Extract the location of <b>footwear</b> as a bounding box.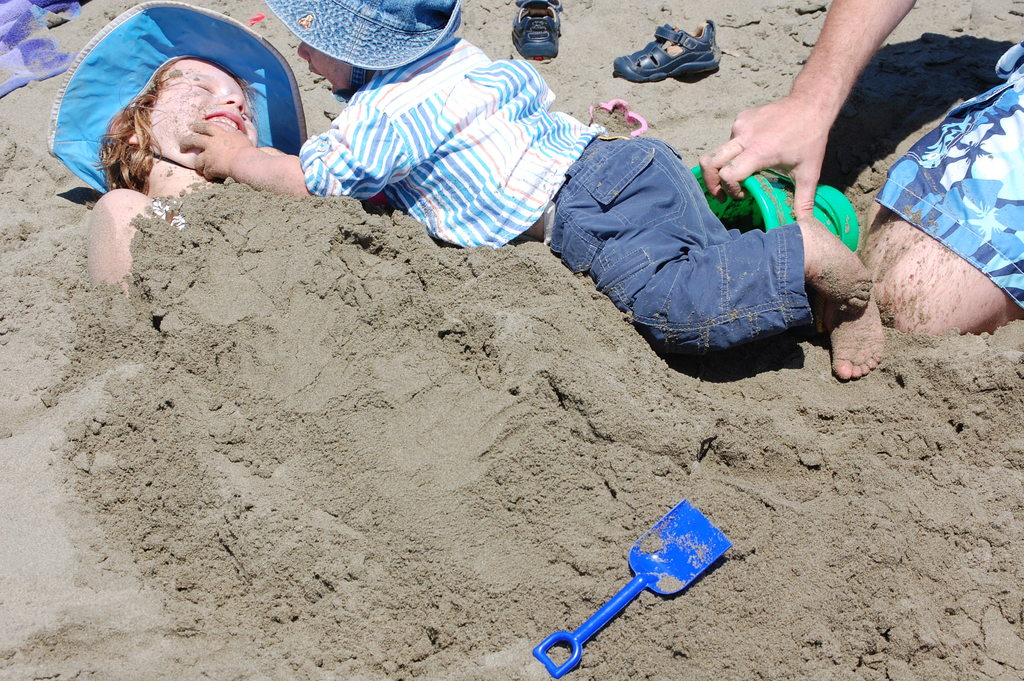
select_region(635, 10, 749, 72).
